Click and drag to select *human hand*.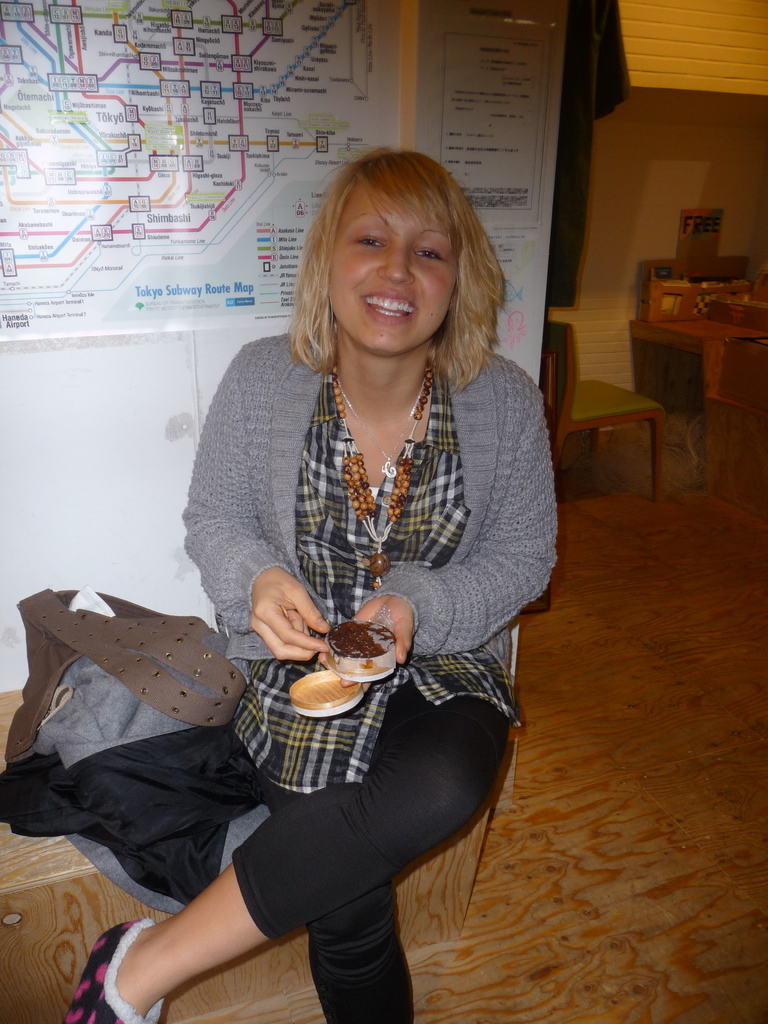
Selection: [x1=317, y1=594, x2=417, y2=693].
